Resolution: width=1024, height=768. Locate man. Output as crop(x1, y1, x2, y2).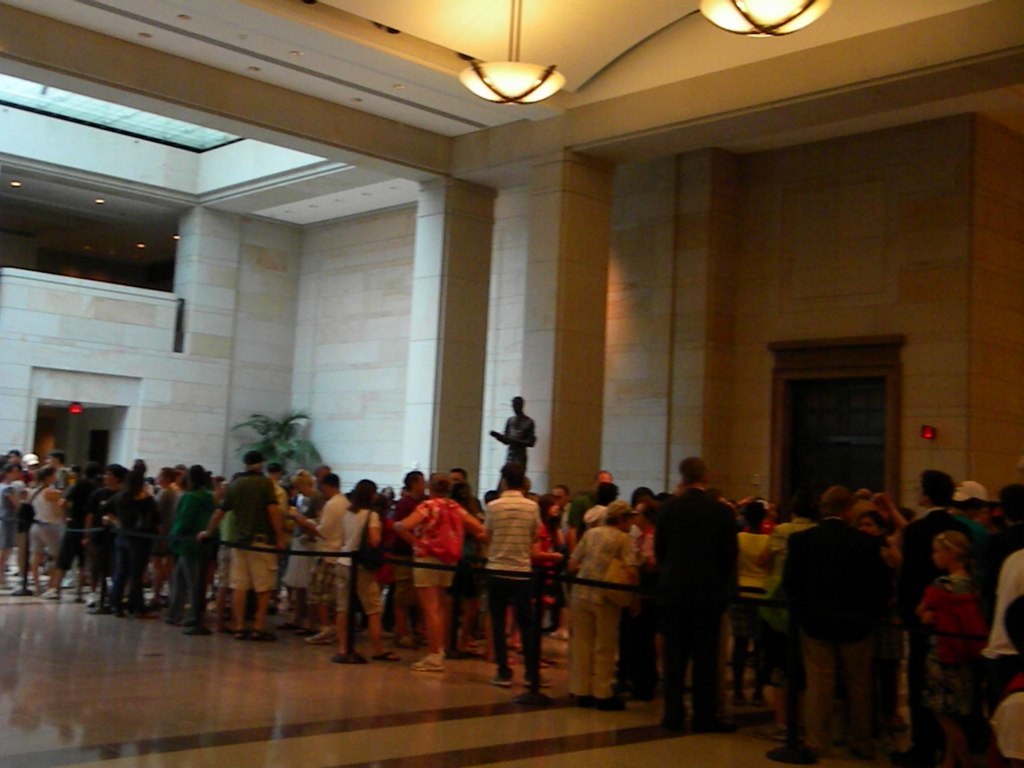
crop(301, 461, 337, 526).
